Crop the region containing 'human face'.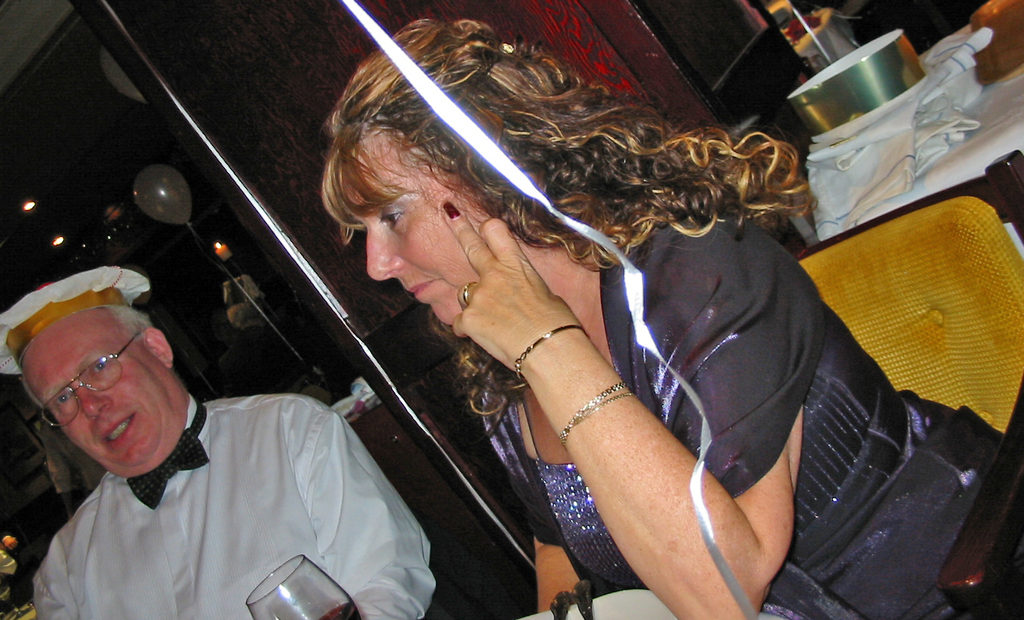
Crop region: bbox(19, 313, 170, 473).
